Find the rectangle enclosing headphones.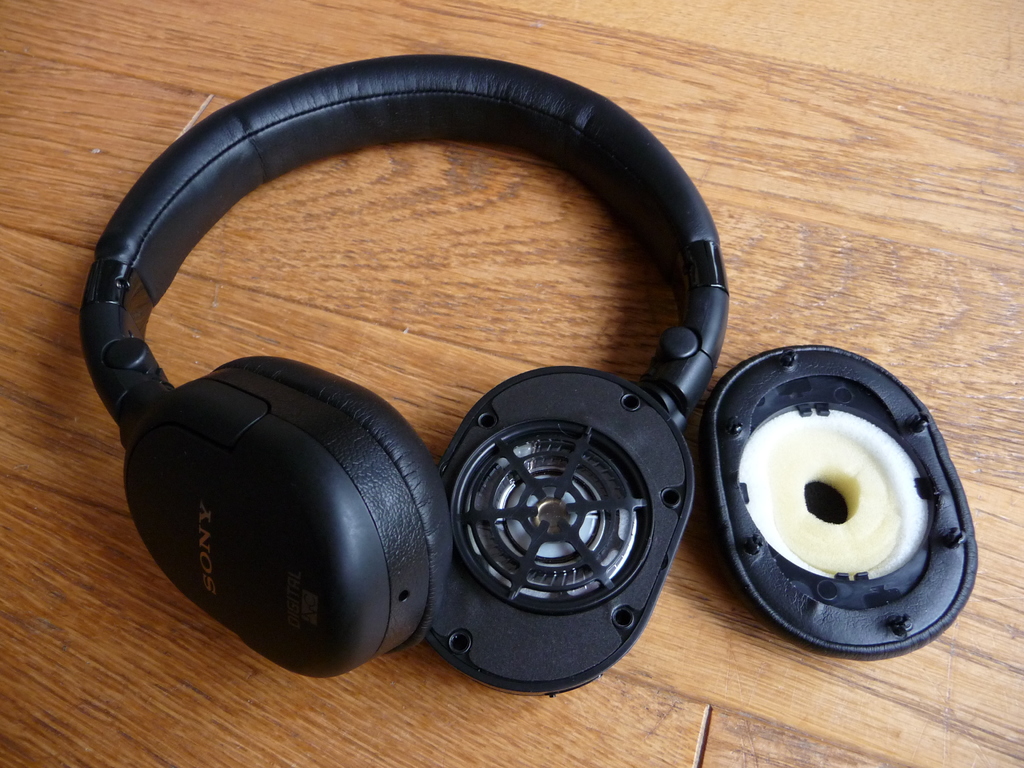
bbox=(79, 49, 730, 698).
